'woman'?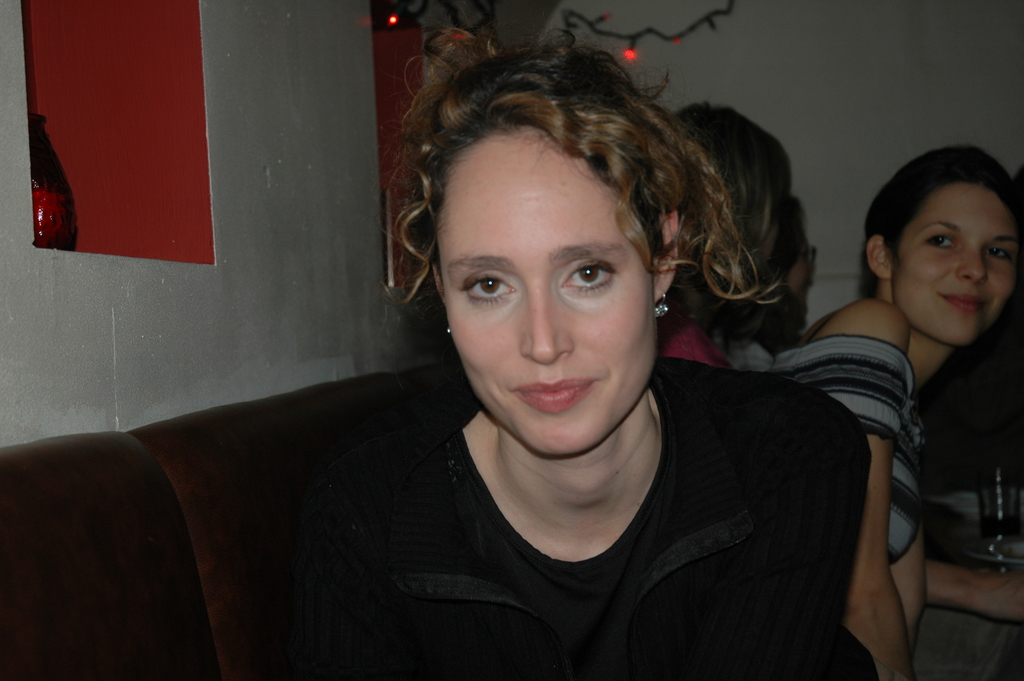
<box>269,25,871,680</box>
